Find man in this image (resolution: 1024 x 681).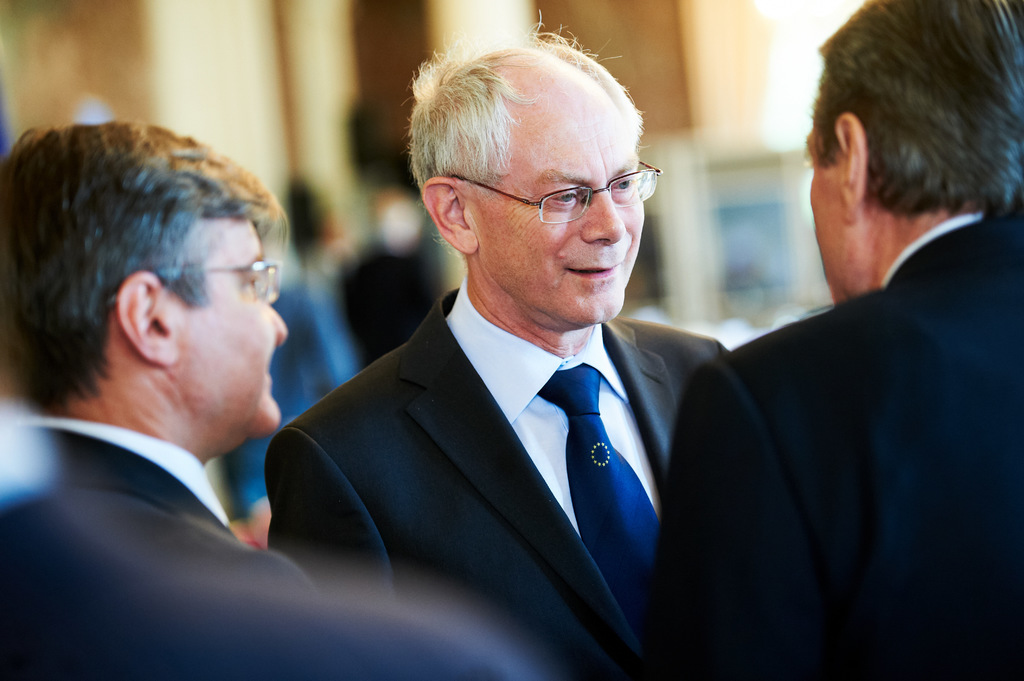
<box>261,14,743,680</box>.
